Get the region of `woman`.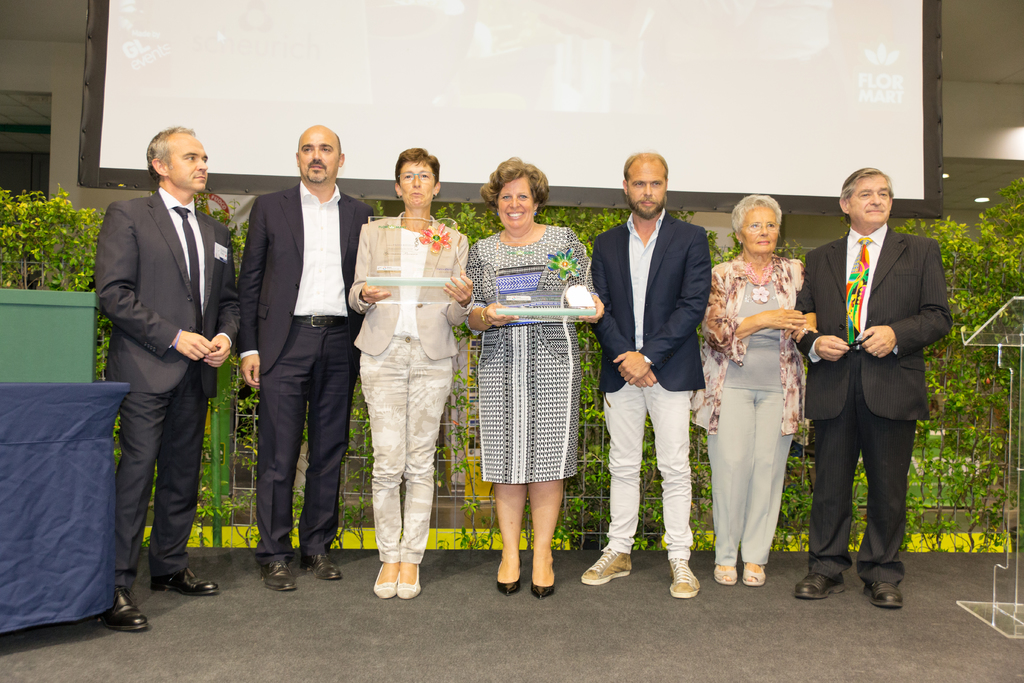
BBox(343, 147, 472, 603).
